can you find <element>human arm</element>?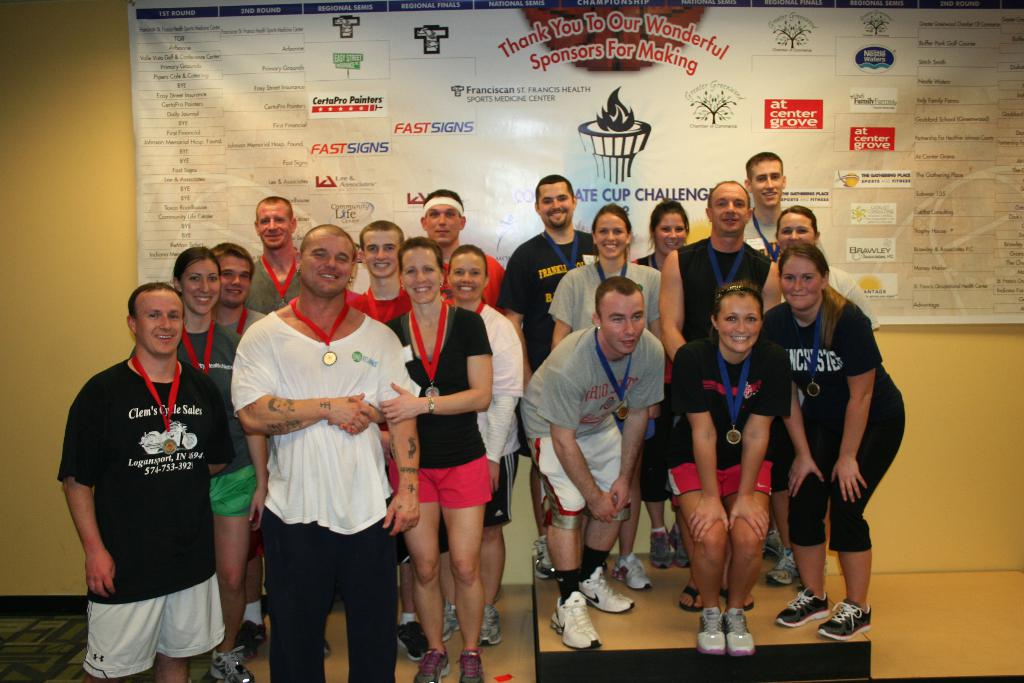
Yes, bounding box: <bbox>760, 265, 787, 311</bbox>.
